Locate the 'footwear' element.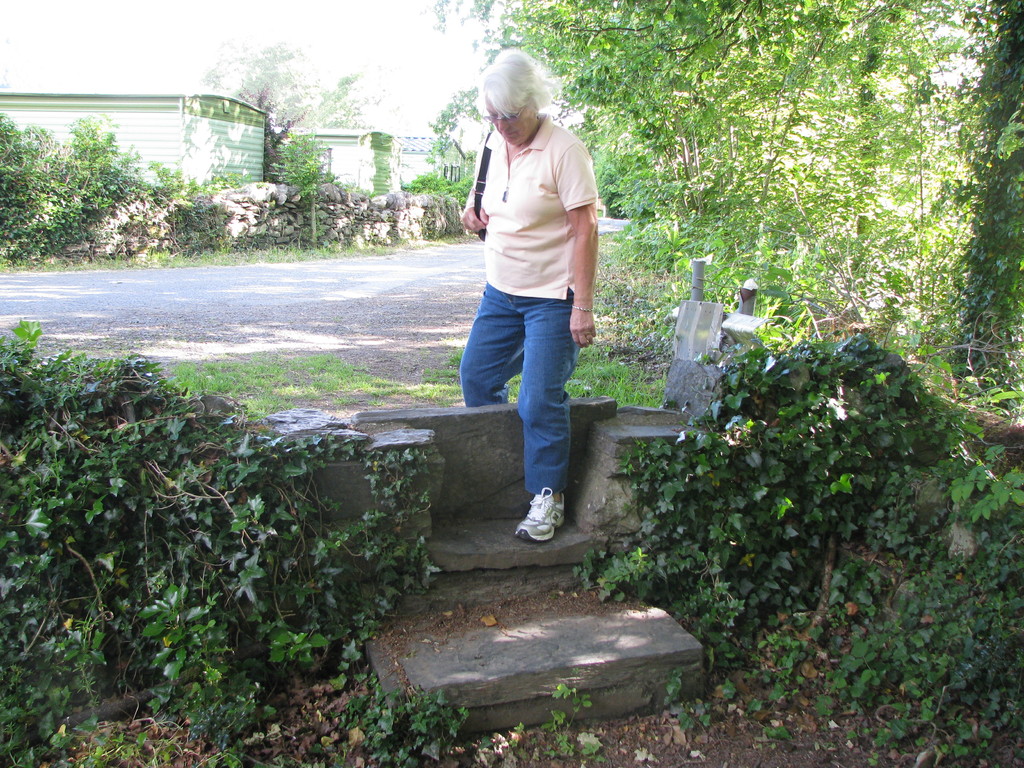
Element bbox: <box>509,483,584,554</box>.
